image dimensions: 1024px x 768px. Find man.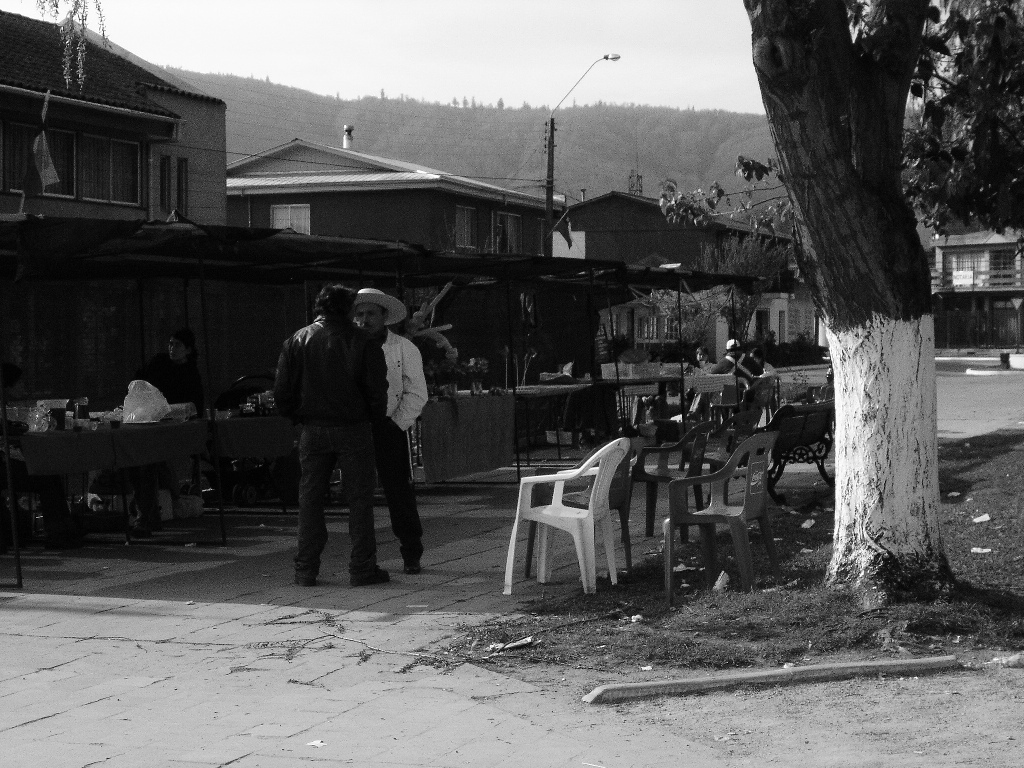
select_region(272, 286, 398, 592).
